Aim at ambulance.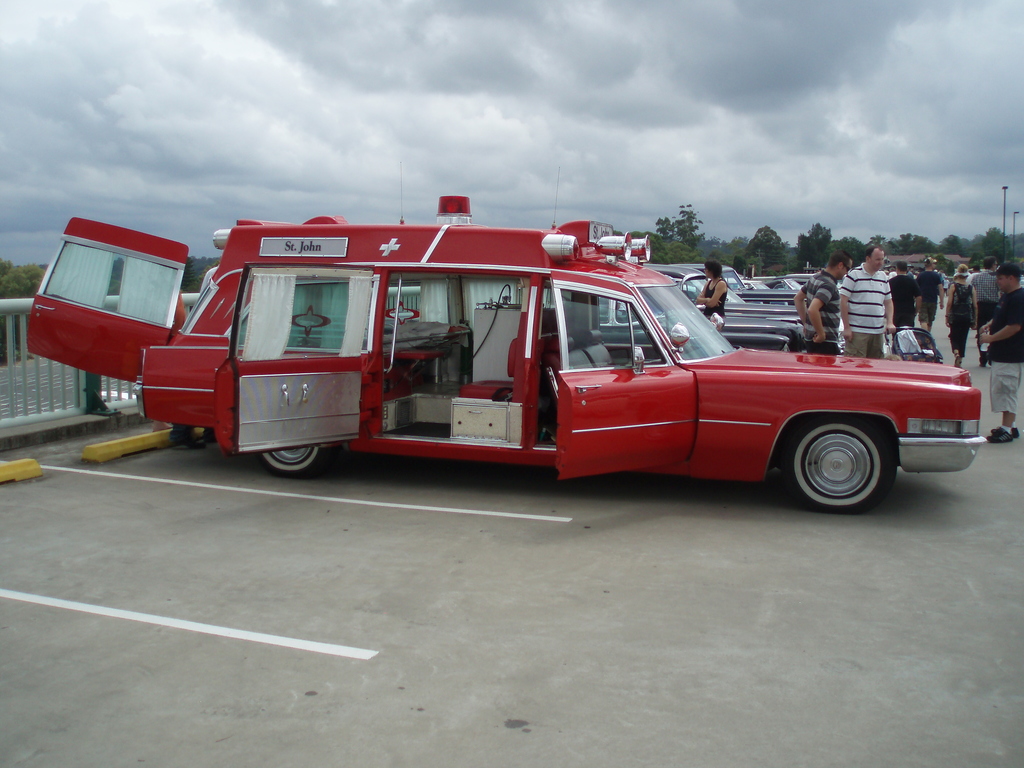
Aimed at left=20, top=192, right=991, bottom=511.
